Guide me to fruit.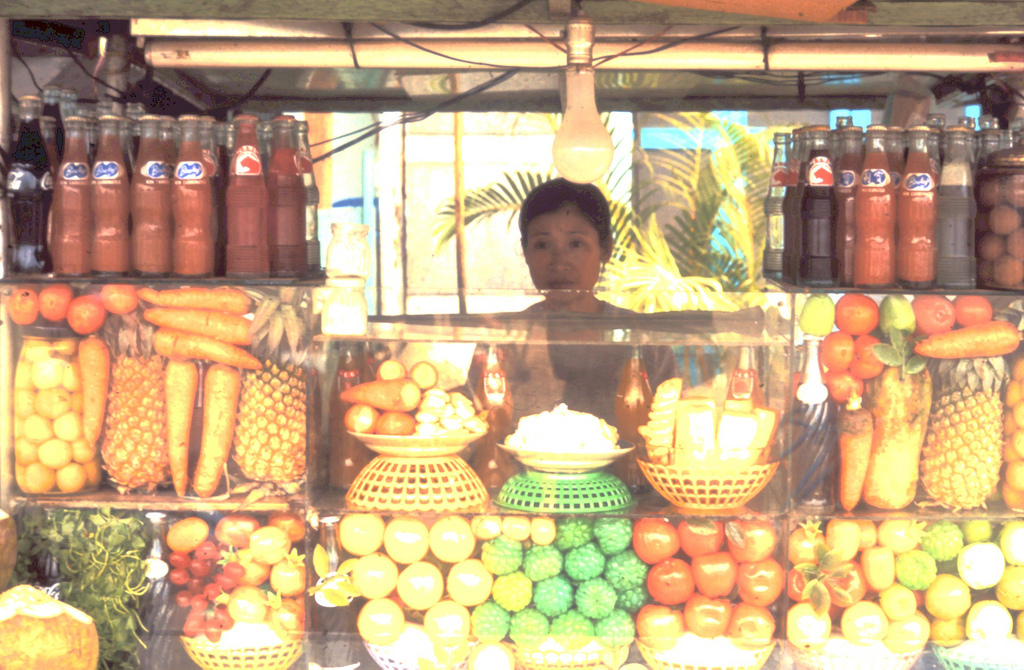
Guidance: [919,355,1007,512].
